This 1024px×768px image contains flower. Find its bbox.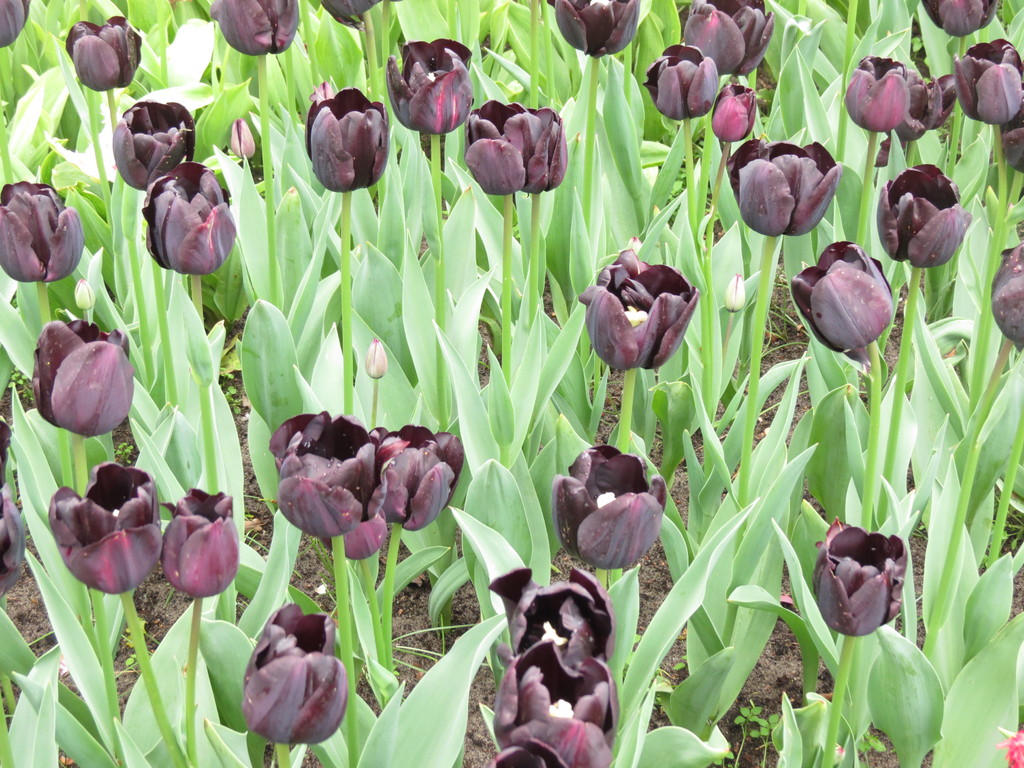
BBox(914, 64, 943, 143).
